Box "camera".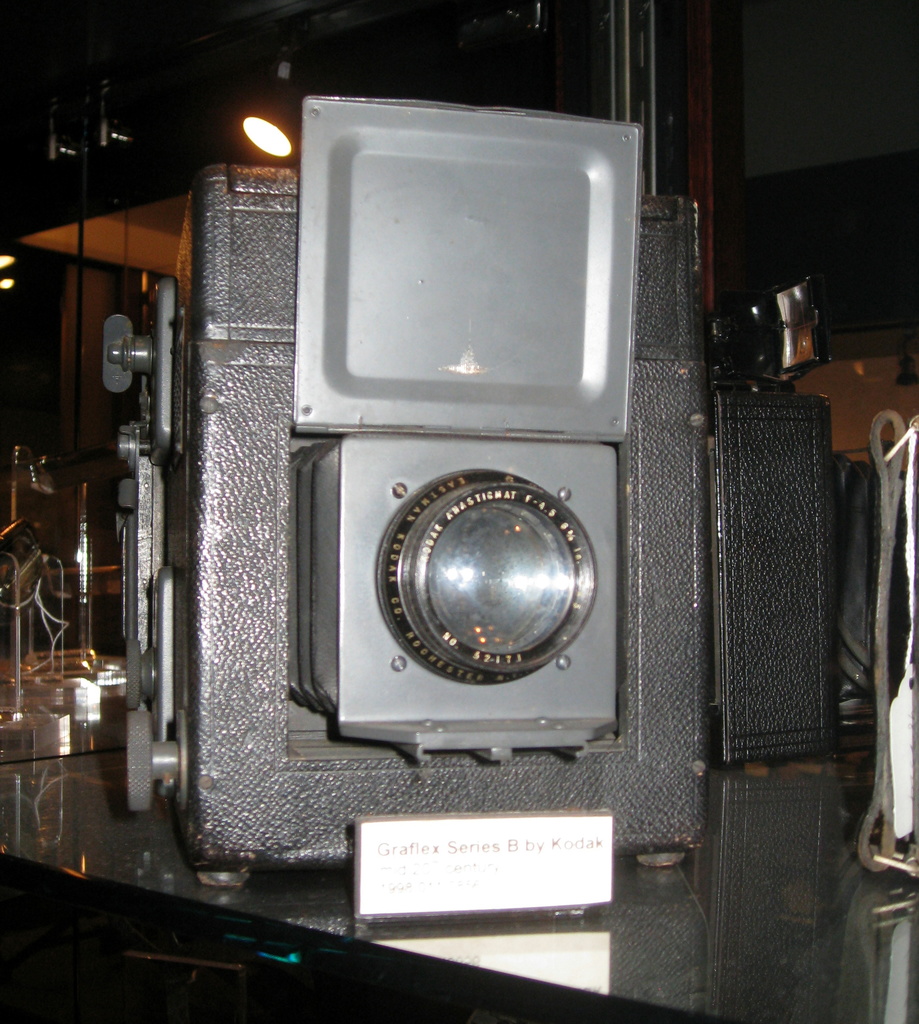
box=[61, 65, 715, 848].
